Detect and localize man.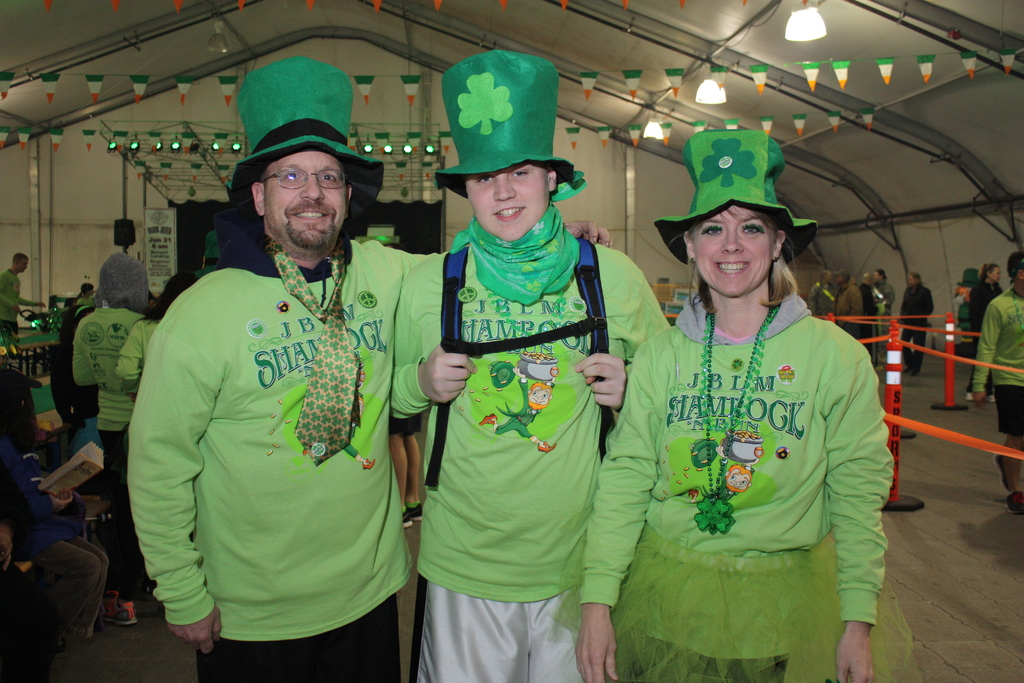
Localized at [387,49,673,682].
